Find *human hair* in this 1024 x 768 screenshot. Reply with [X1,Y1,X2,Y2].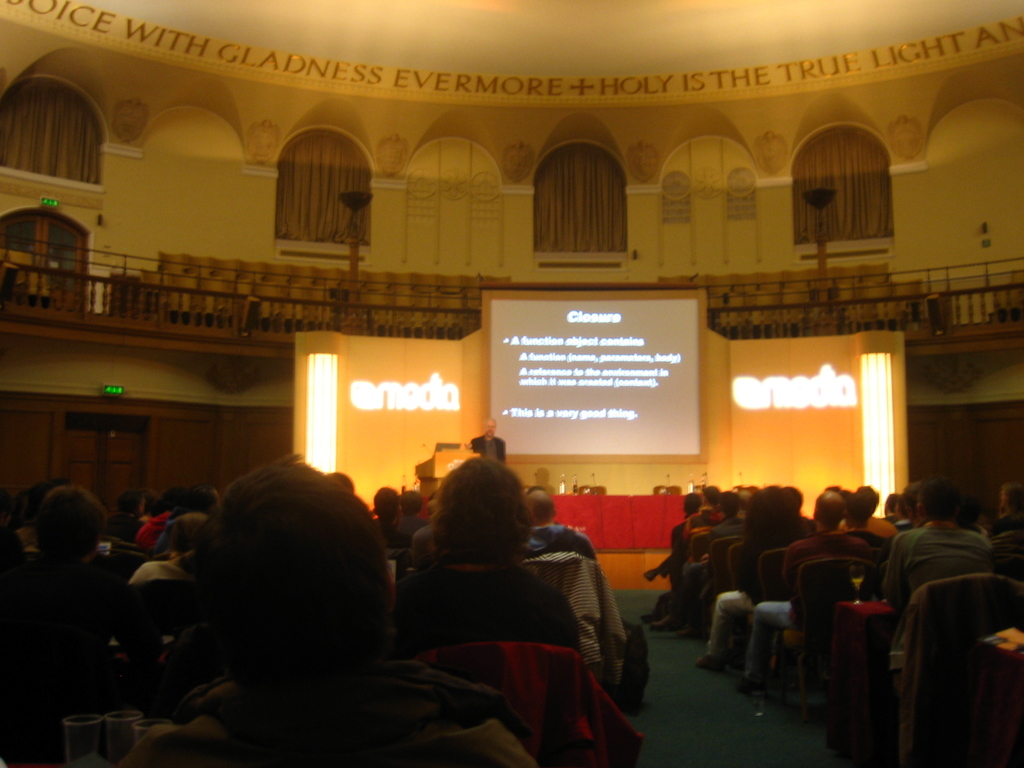
[525,495,554,526].
